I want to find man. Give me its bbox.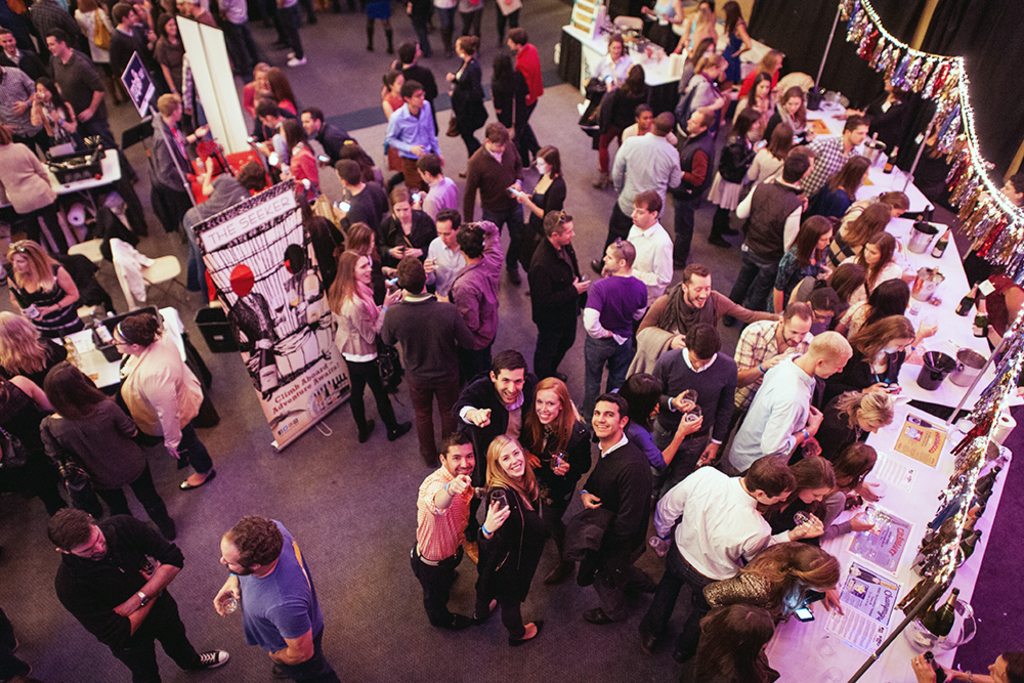
detection(377, 267, 472, 457).
